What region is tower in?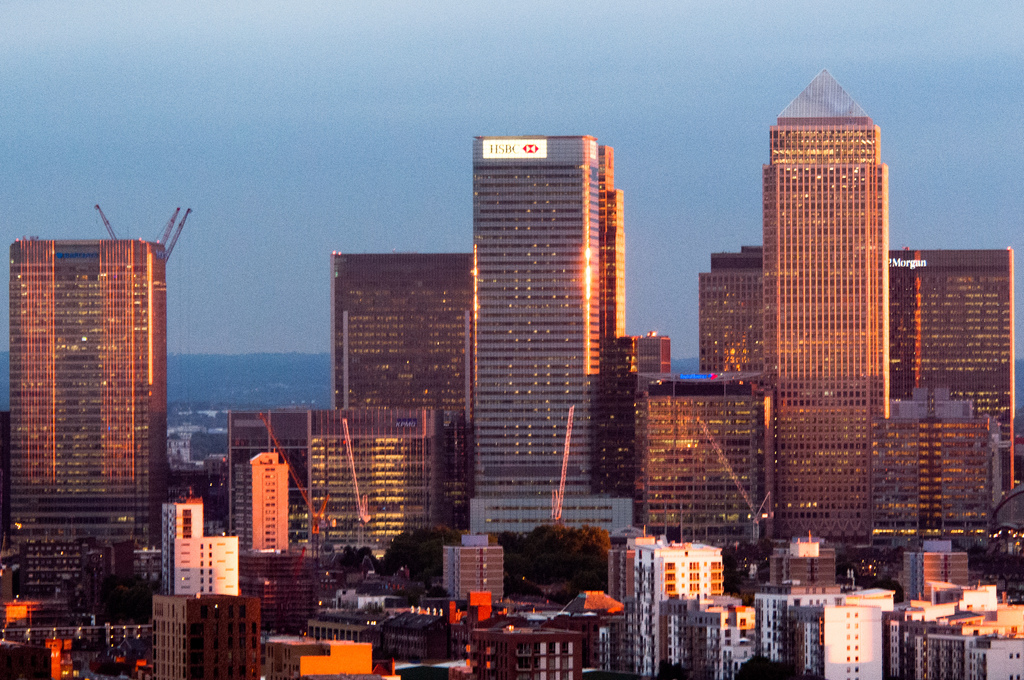
box(0, 179, 191, 511).
